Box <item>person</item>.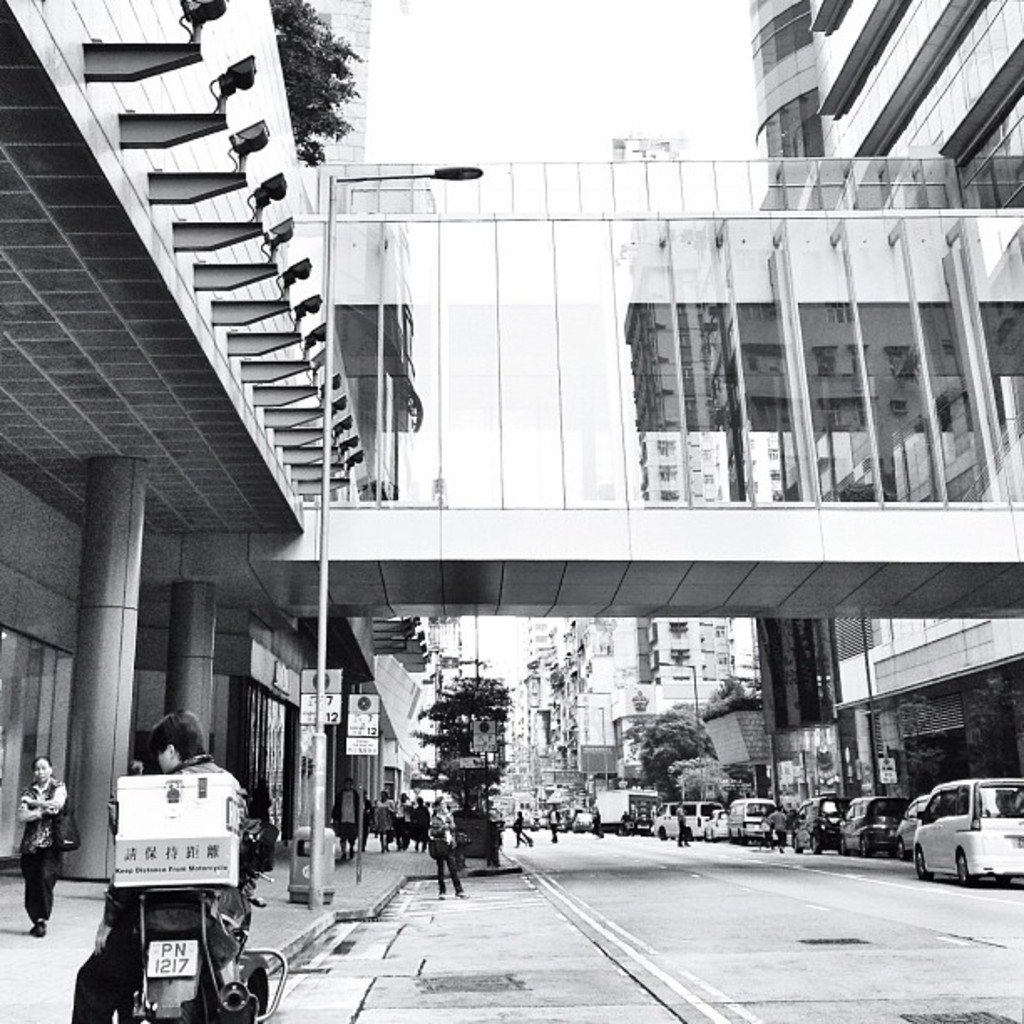
Rect(338, 773, 360, 853).
